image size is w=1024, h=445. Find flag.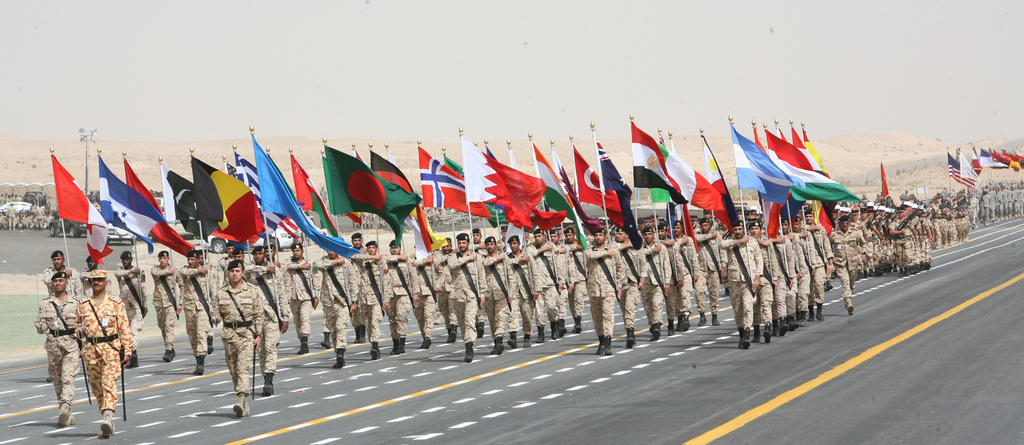
247 127 361 258.
